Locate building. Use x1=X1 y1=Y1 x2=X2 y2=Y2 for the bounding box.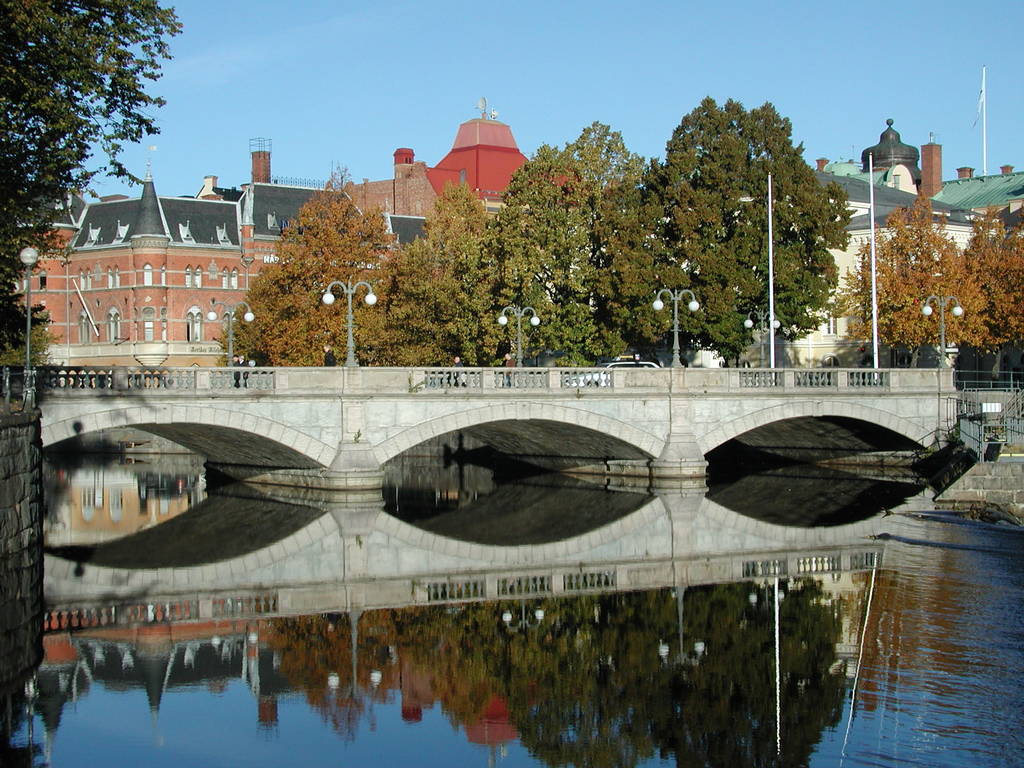
x1=12 y1=150 x2=452 y2=373.
